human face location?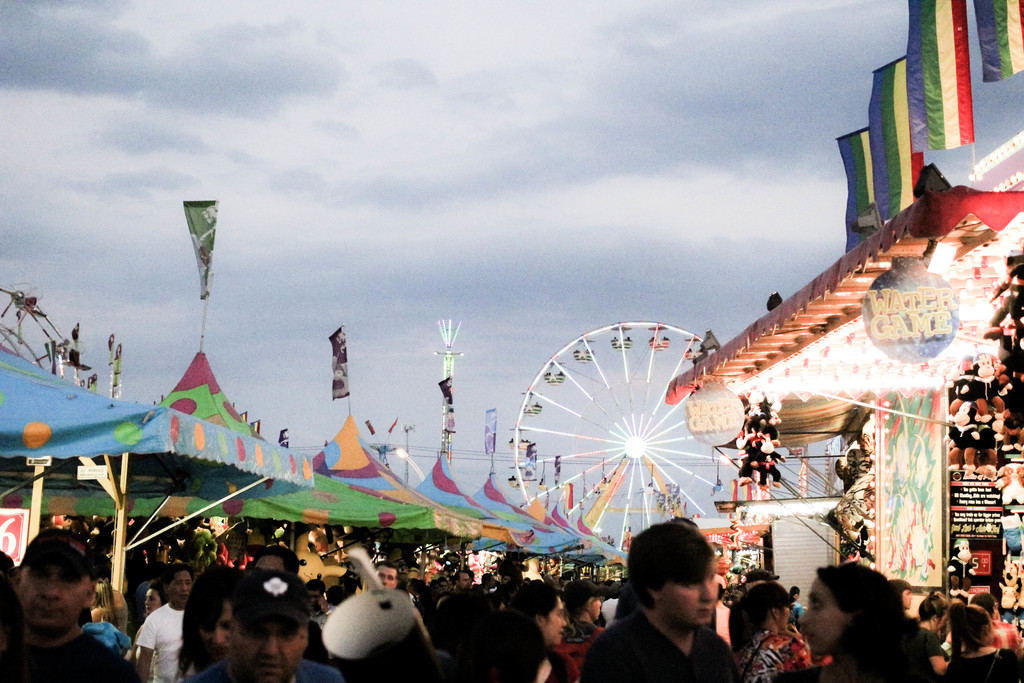
detection(377, 563, 402, 589)
